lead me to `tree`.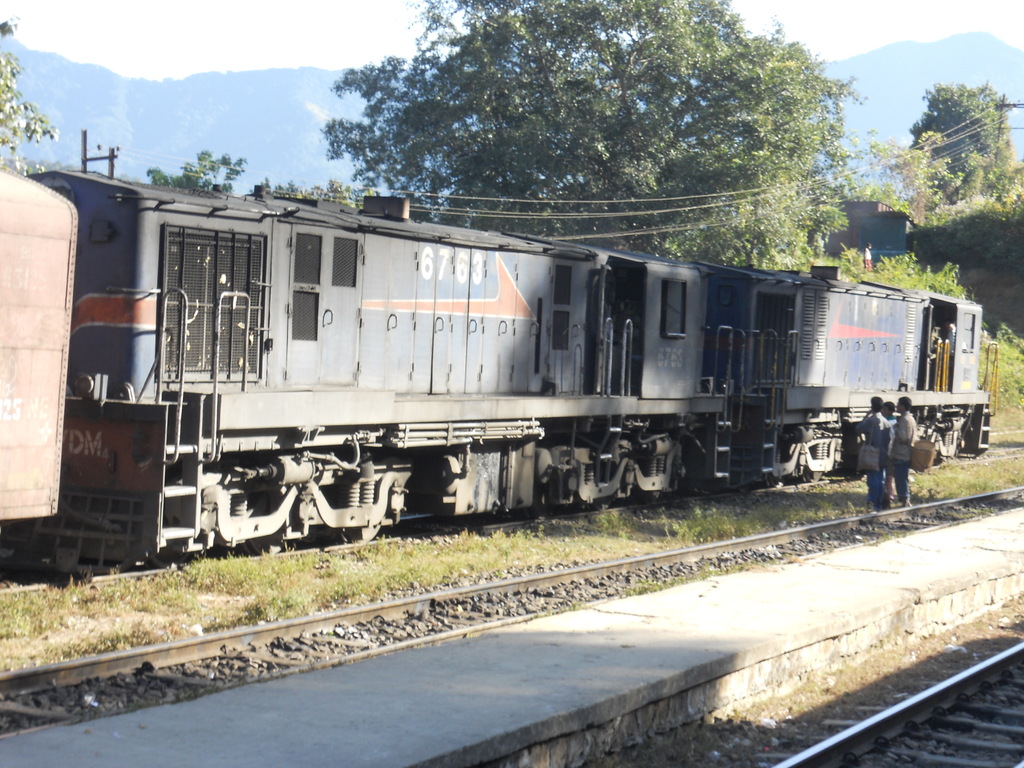
Lead to rect(320, 0, 871, 278).
